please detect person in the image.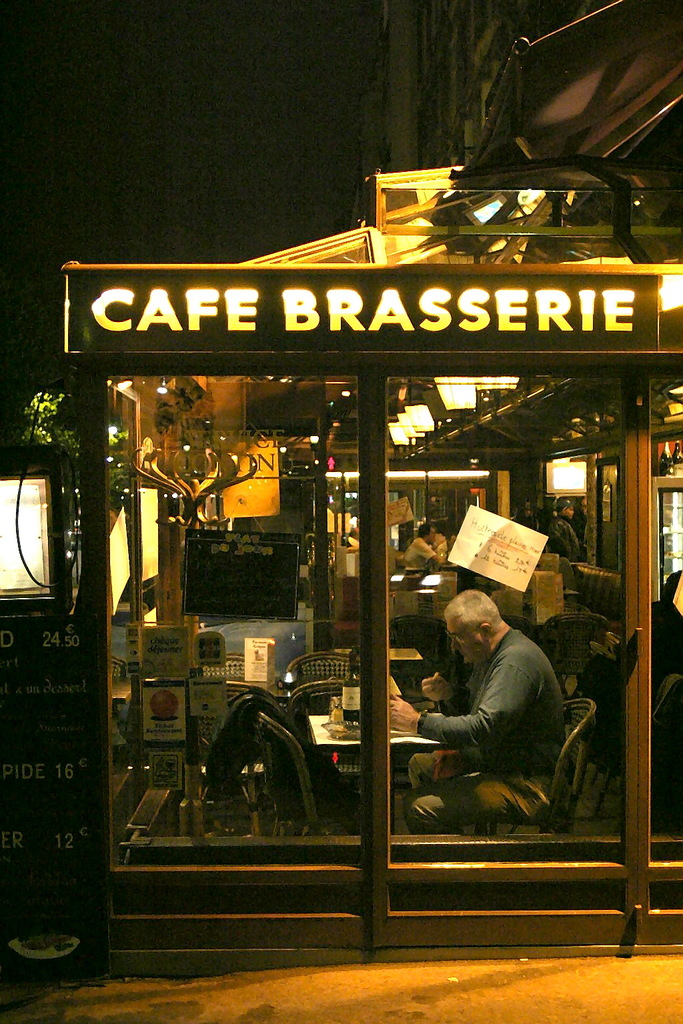
BBox(393, 589, 572, 832).
